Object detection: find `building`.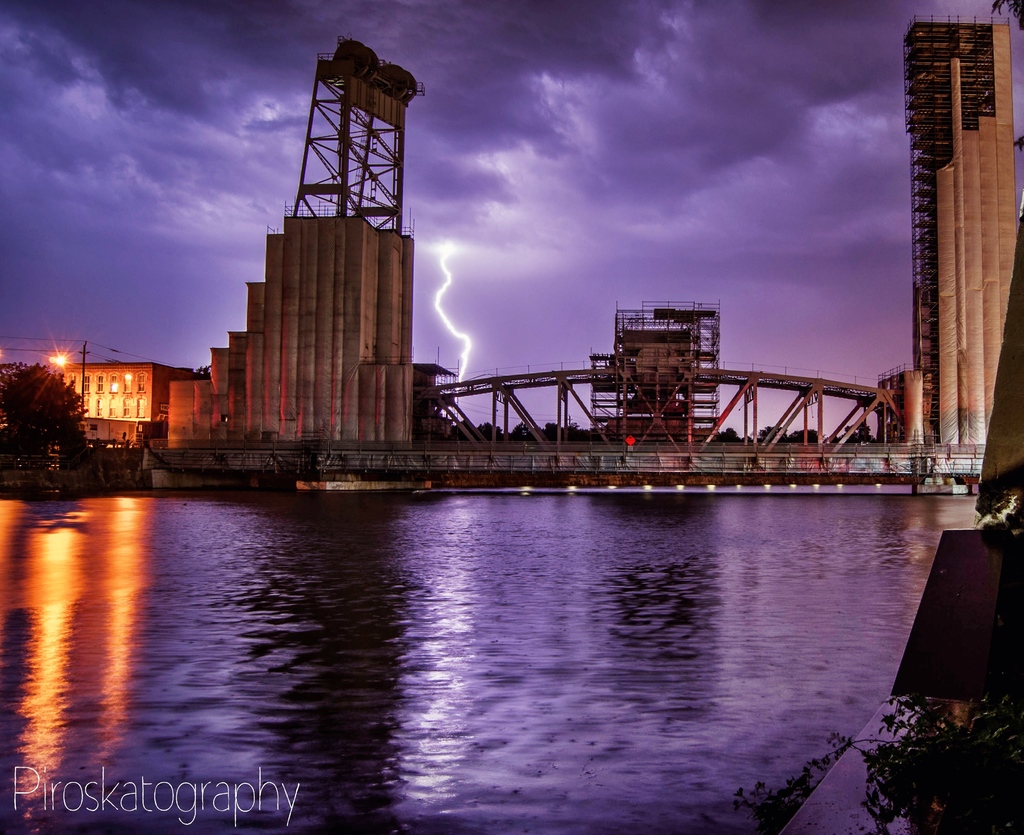
{"left": 65, "top": 364, "right": 203, "bottom": 419}.
